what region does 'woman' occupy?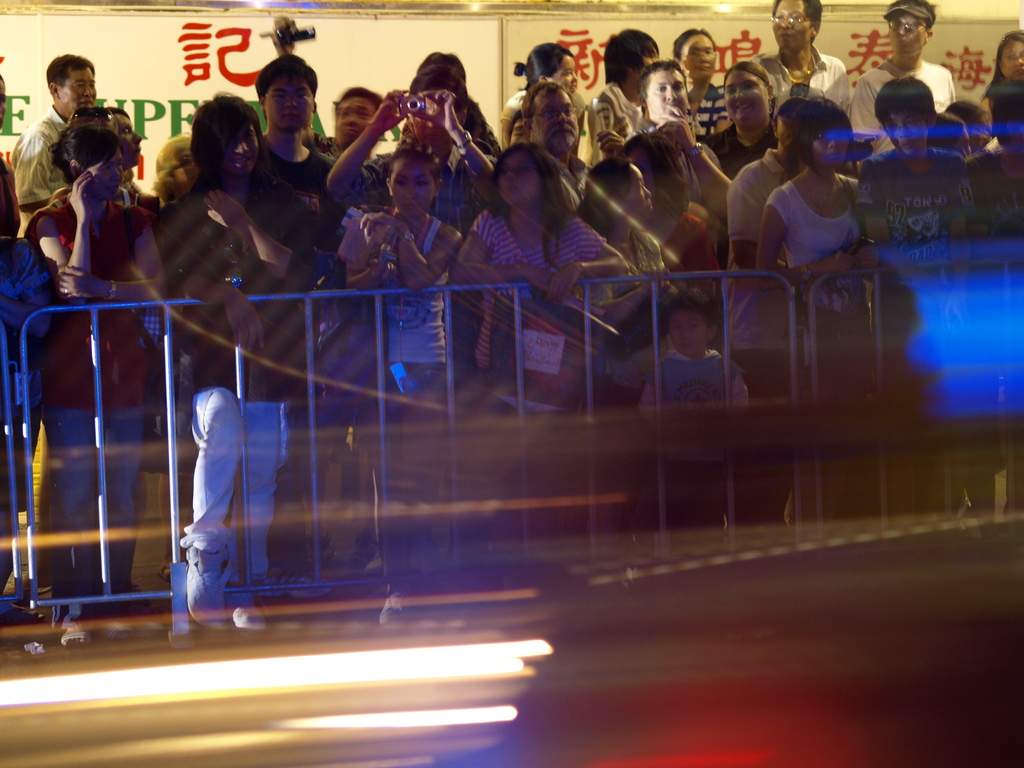
bbox=(986, 32, 1023, 92).
